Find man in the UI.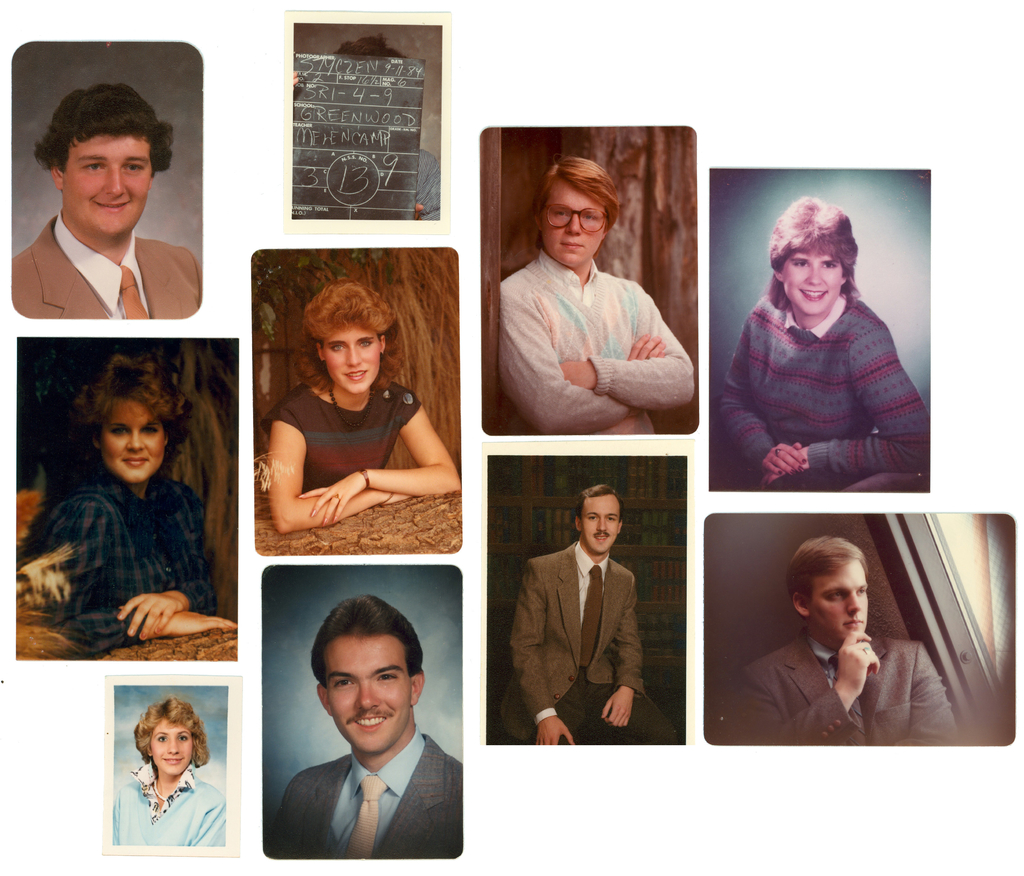
UI element at <box>737,537,955,748</box>.
